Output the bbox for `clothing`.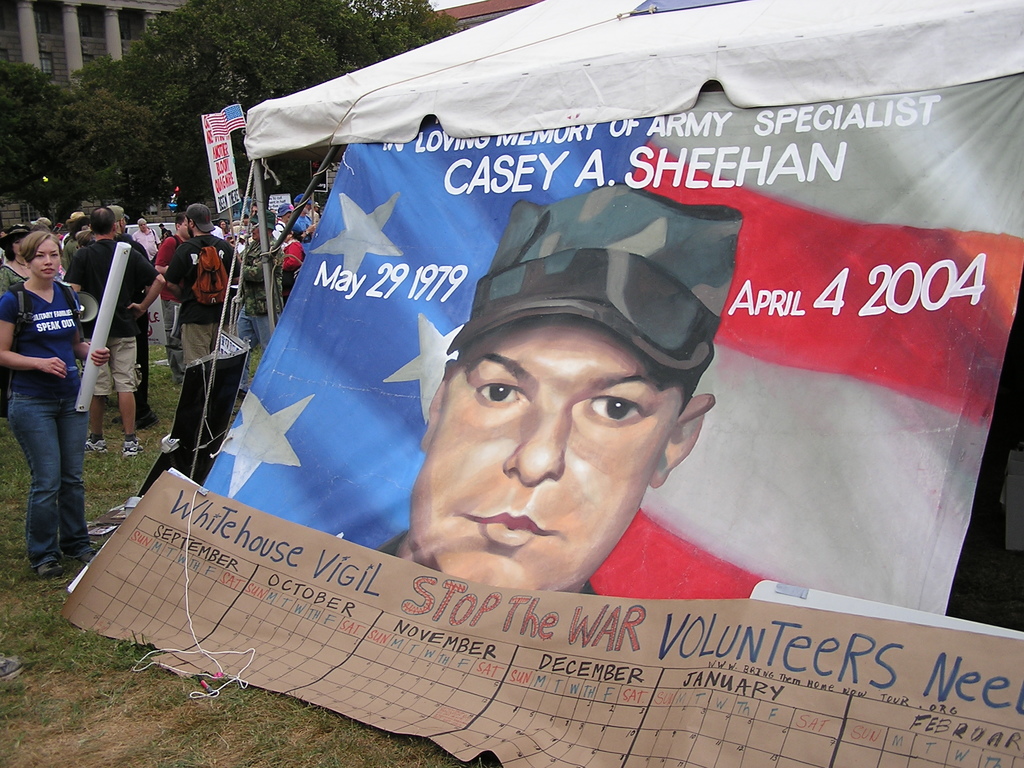
detection(4, 197, 102, 552).
